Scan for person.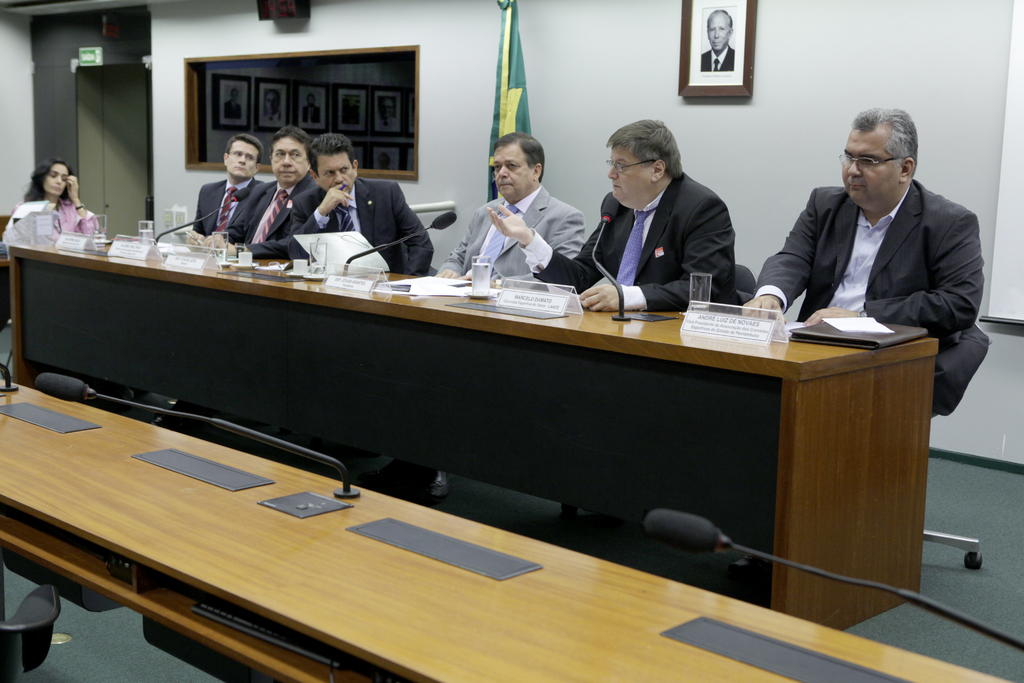
Scan result: 289/136/435/277.
